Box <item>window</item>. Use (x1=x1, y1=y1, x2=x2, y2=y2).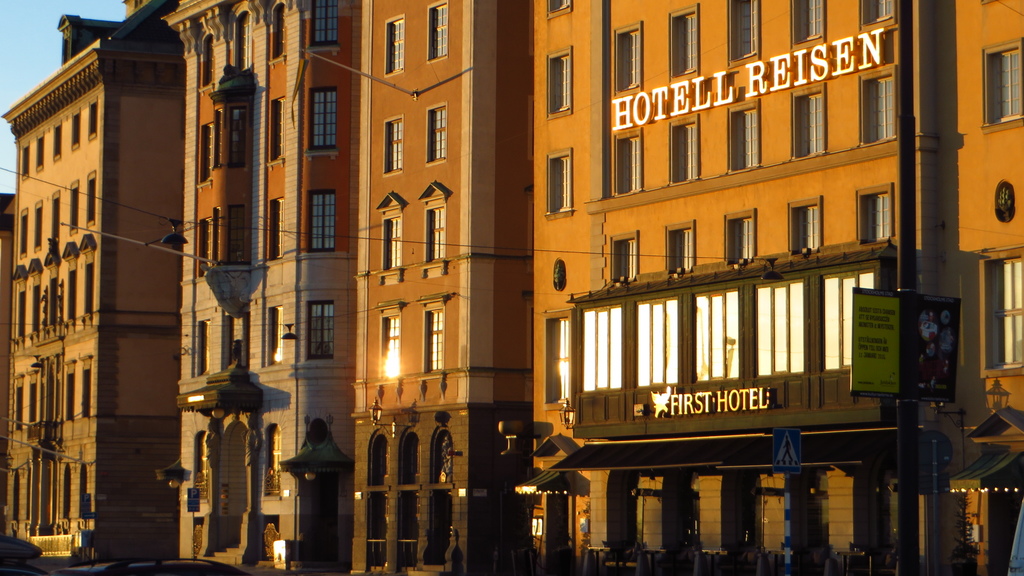
(x1=26, y1=381, x2=42, y2=423).
